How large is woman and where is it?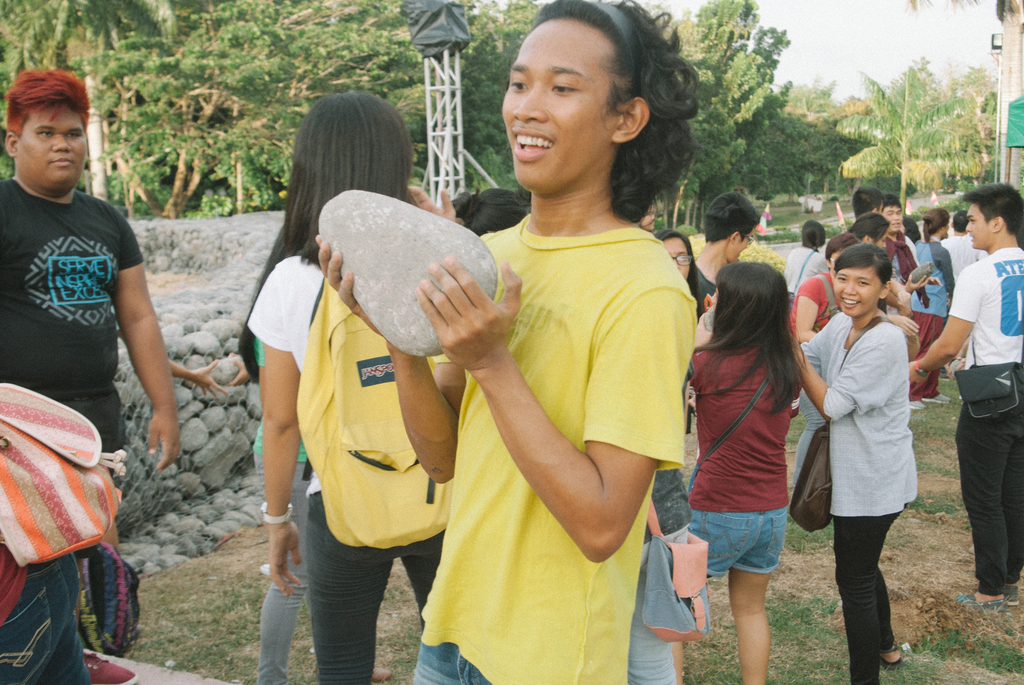
Bounding box: pyautogui.locateOnScreen(652, 224, 711, 303).
